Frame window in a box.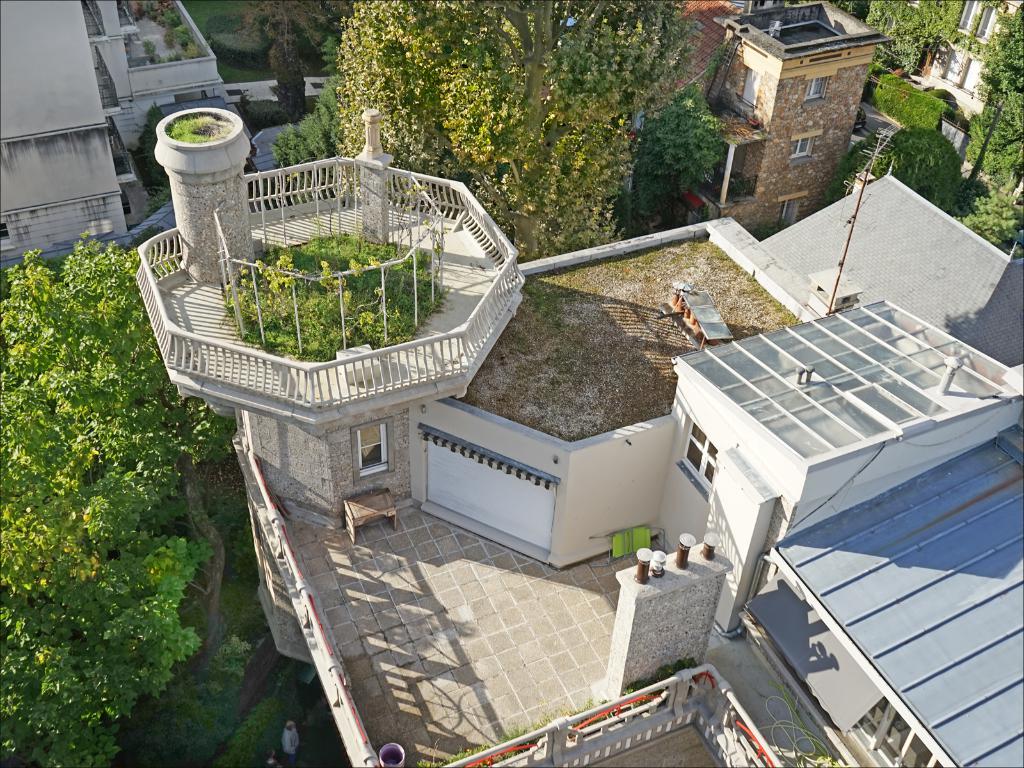
[904, 733, 929, 767].
